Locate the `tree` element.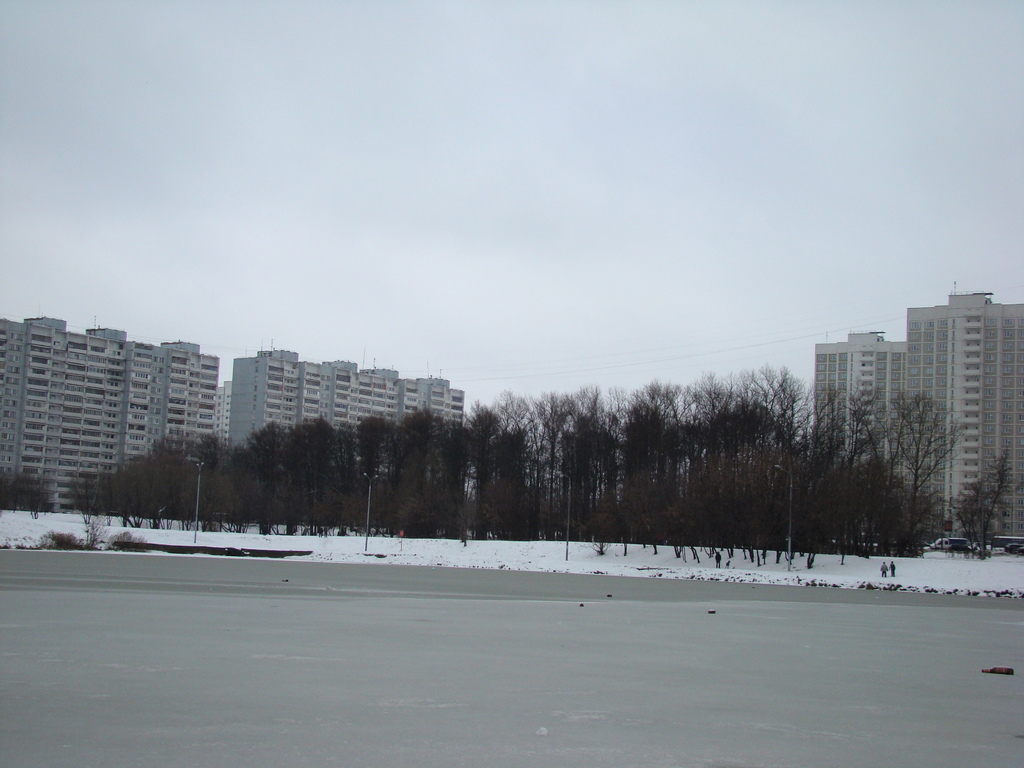
Element bbox: pyautogui.locateOnScreen(181, 428, 267, 525).
